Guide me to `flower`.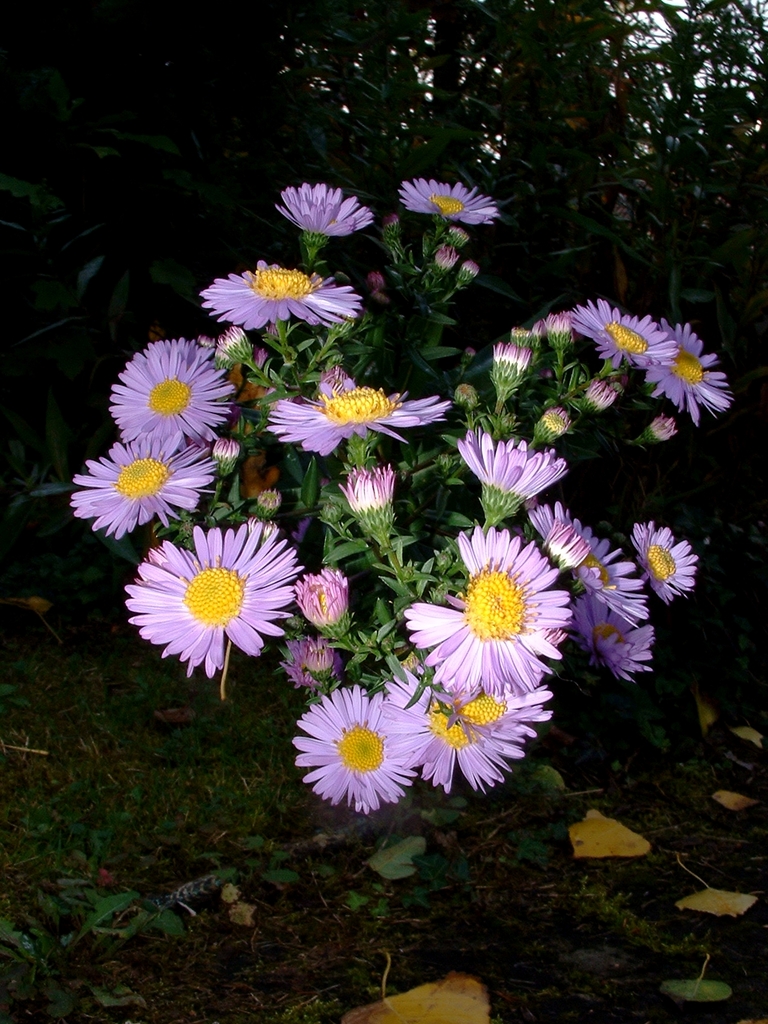
Guidance: <box>579,517,642,624</box>.
